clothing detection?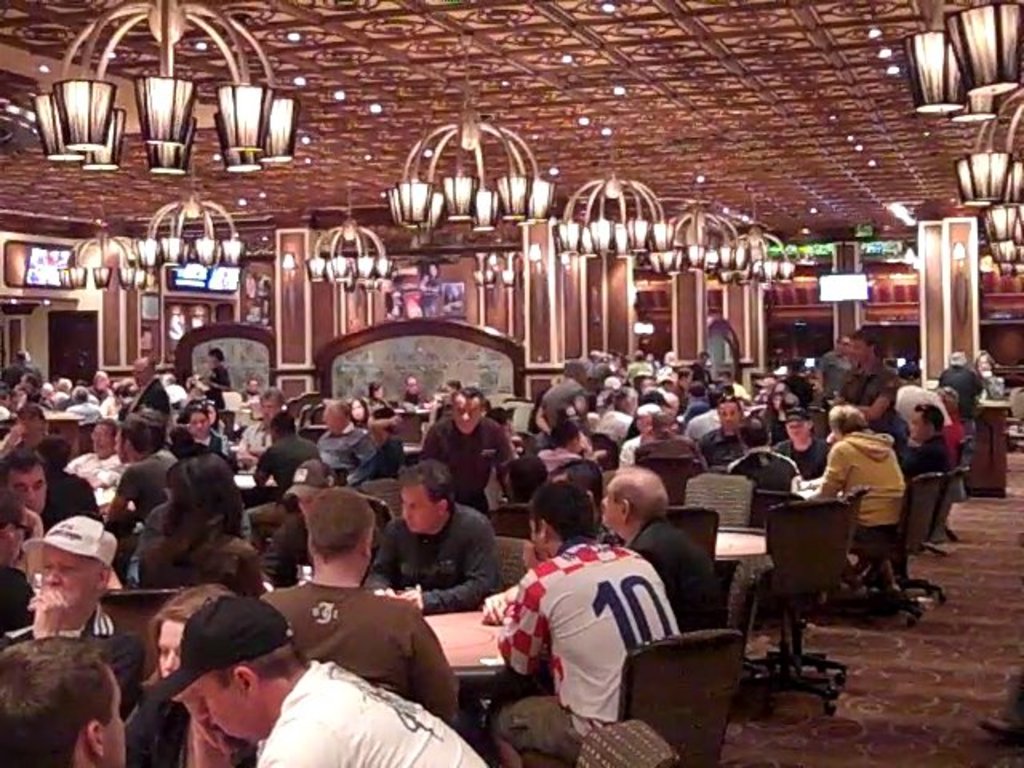
{"x1": 259, "y1": 510, "x2": 314, "y2": 590}
